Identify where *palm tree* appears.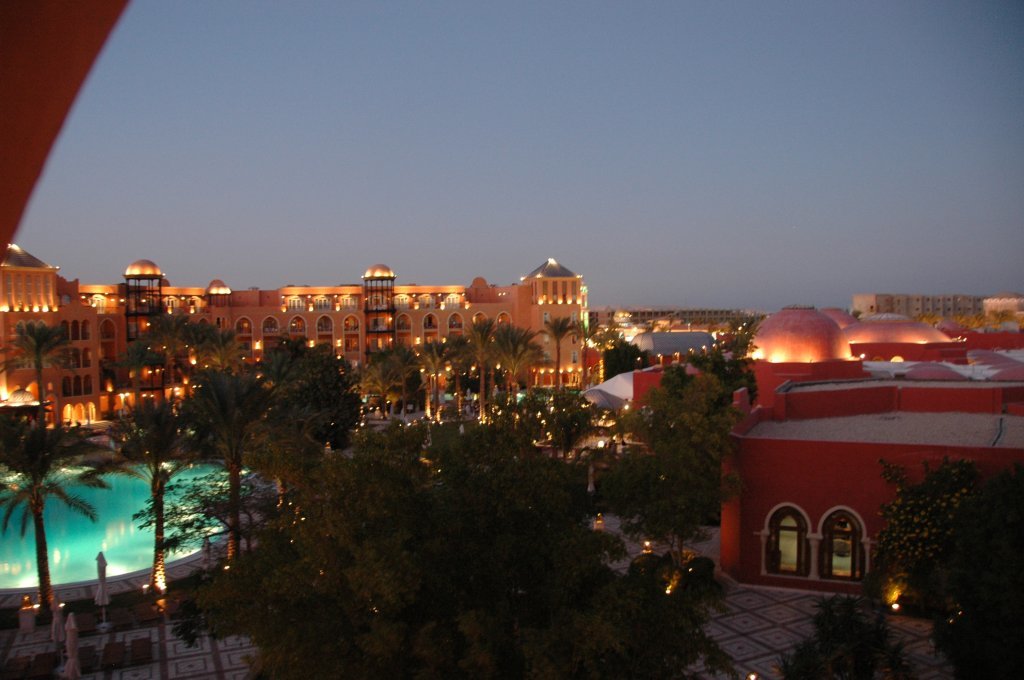
Appears at 680:341:758:391.
